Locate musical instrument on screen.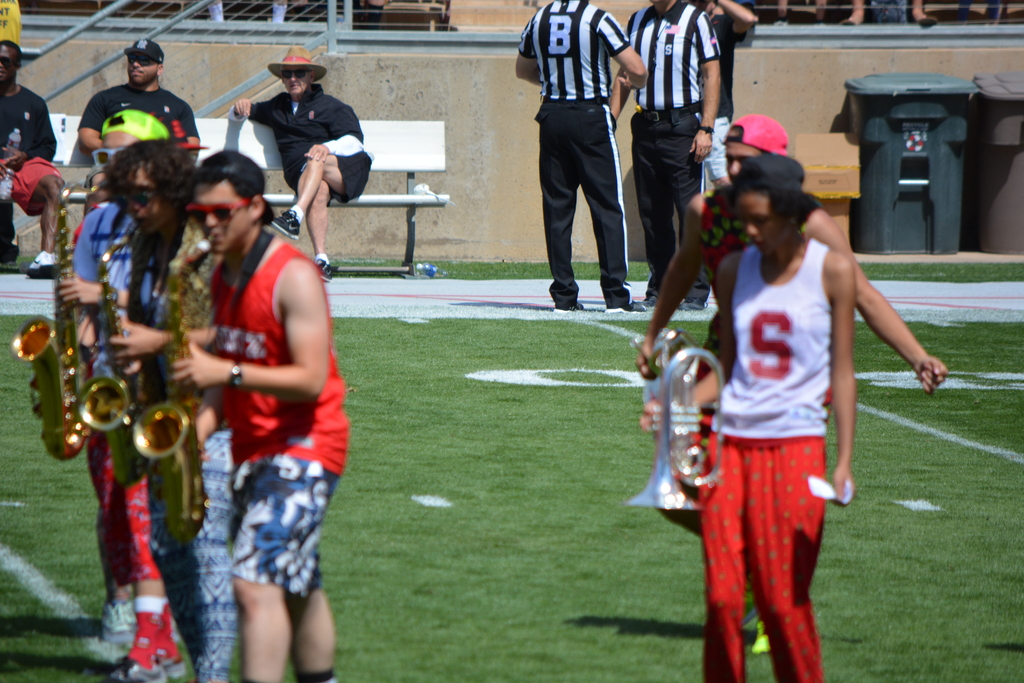
On screen at 127 240 228 539.
